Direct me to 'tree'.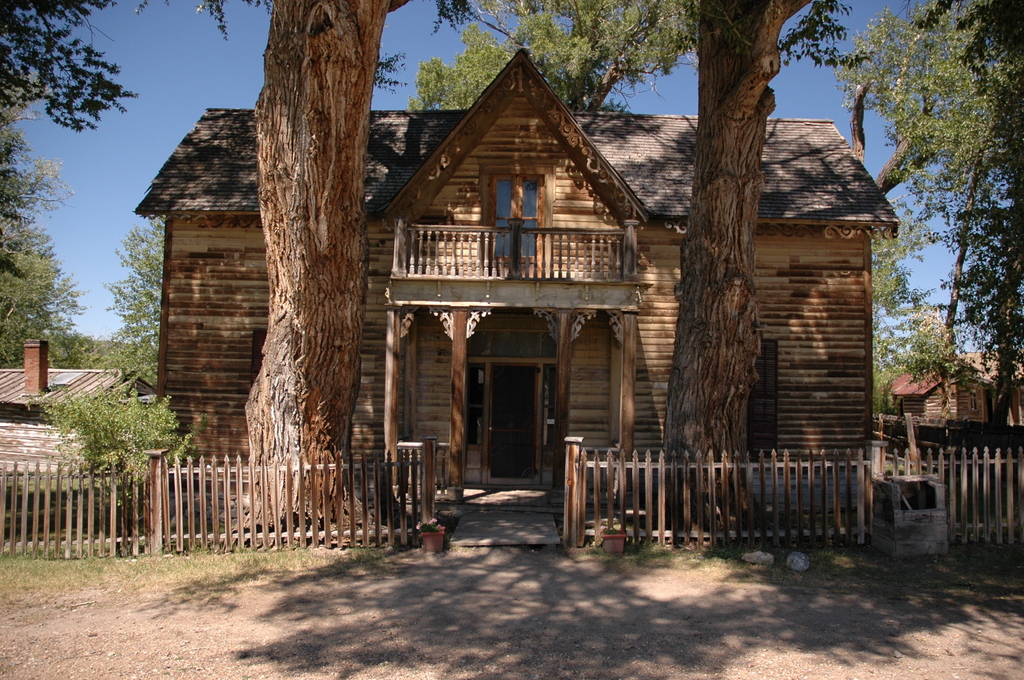
Direction: {"left": 859, "top": 10, "right": 1011, "bottom": 472}.
